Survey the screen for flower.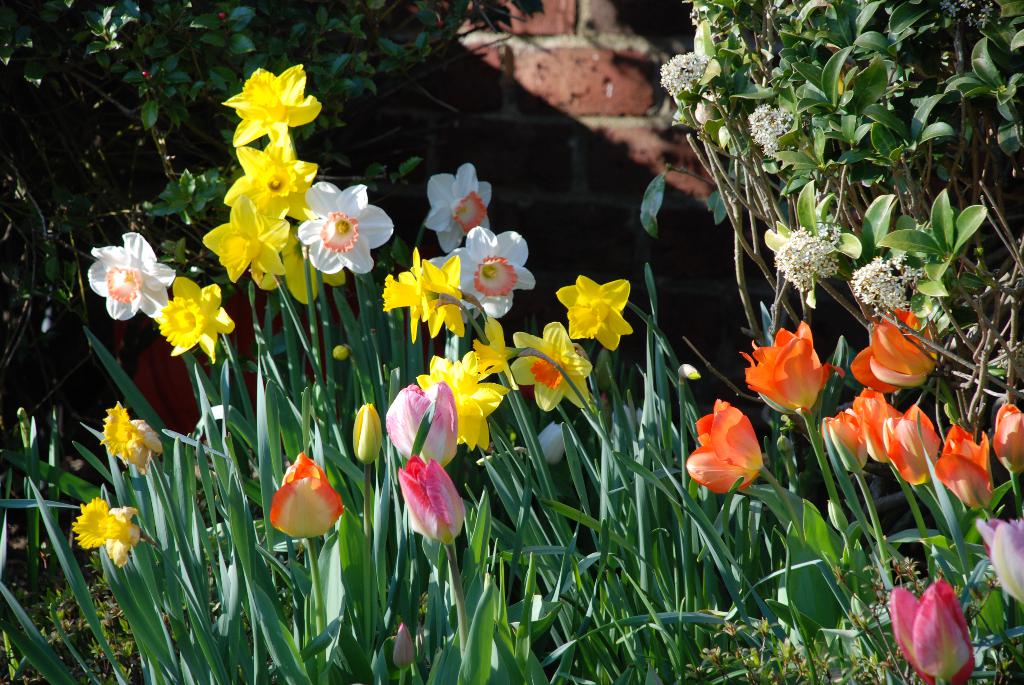
Survey found: bbox=(886, 578, 971, 684).
